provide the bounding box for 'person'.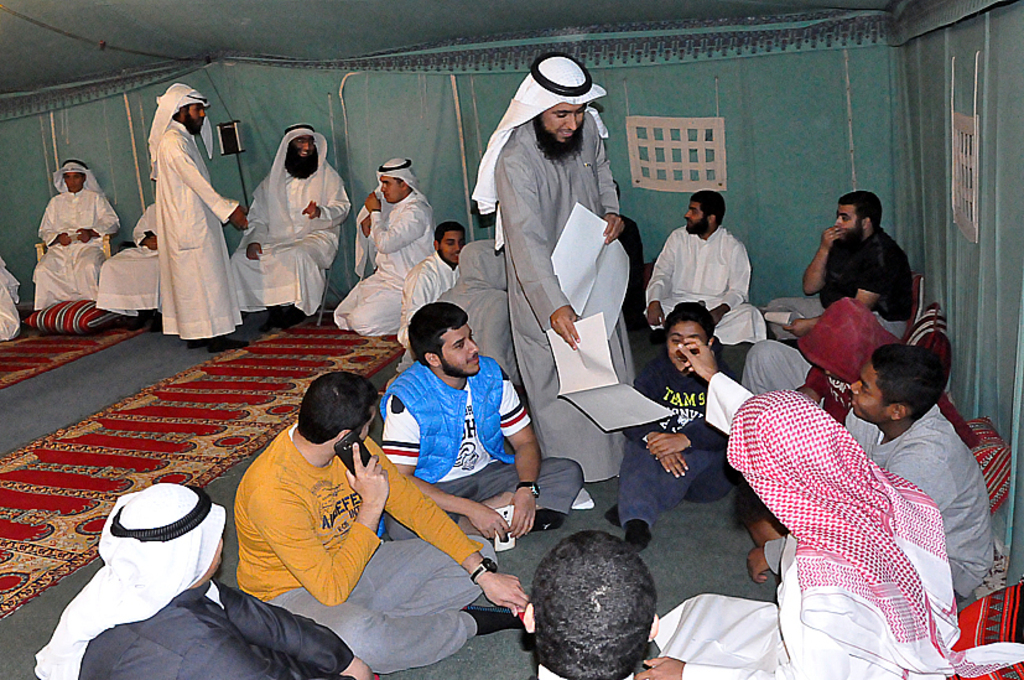
605, 299, 738, 547.
